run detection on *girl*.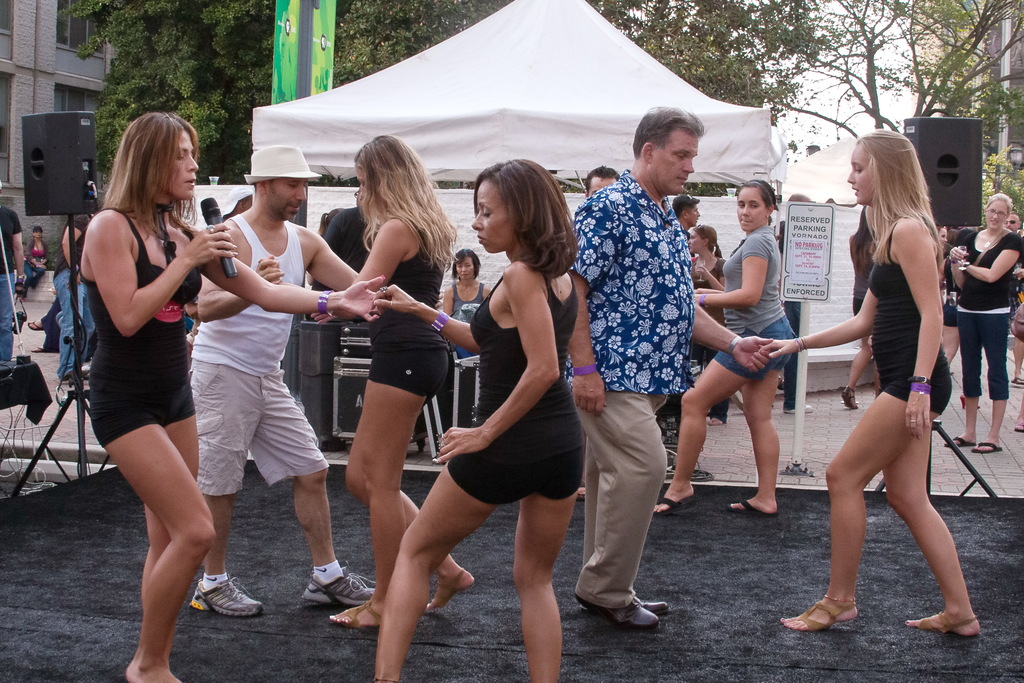
Result: {"x1": 380, "y1": 156, "x2": 584, "y2": 680}.
